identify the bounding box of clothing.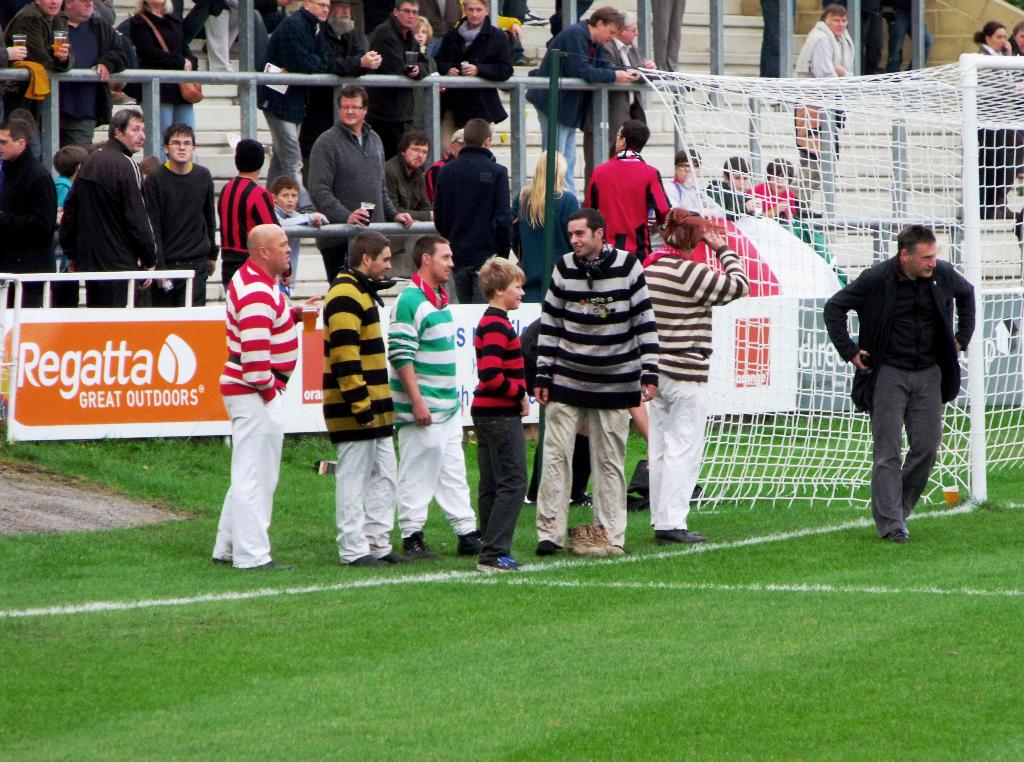
468,305,535,563.
